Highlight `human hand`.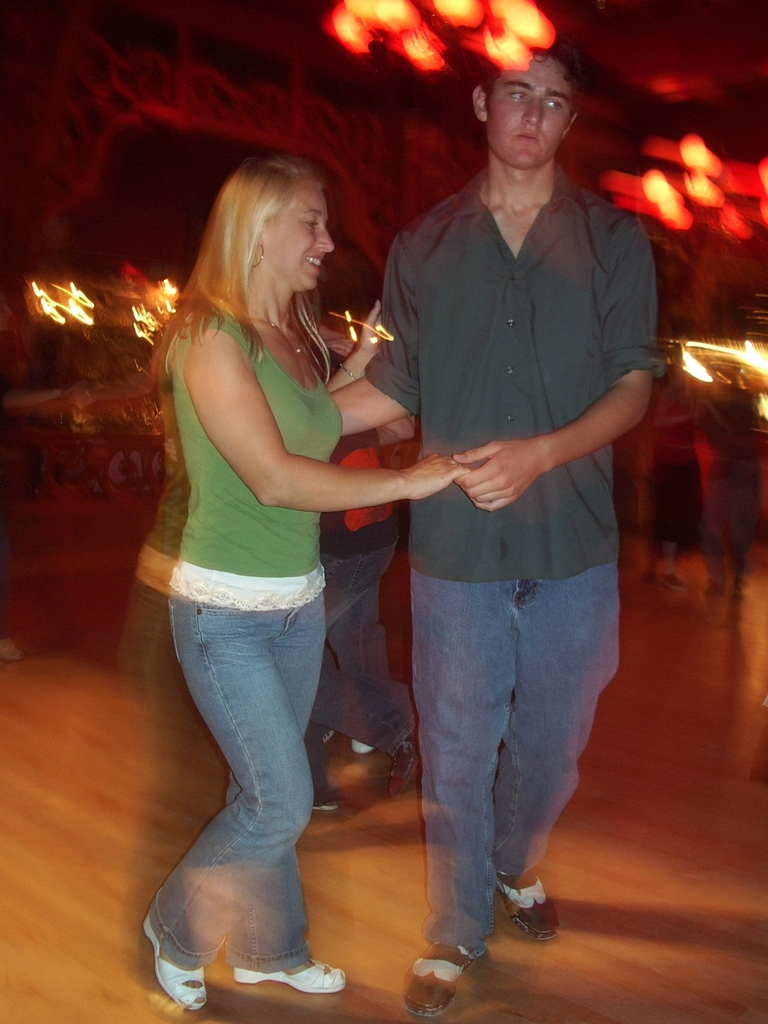
Highlighted region: l=404, t=454, r=476, b=501.
